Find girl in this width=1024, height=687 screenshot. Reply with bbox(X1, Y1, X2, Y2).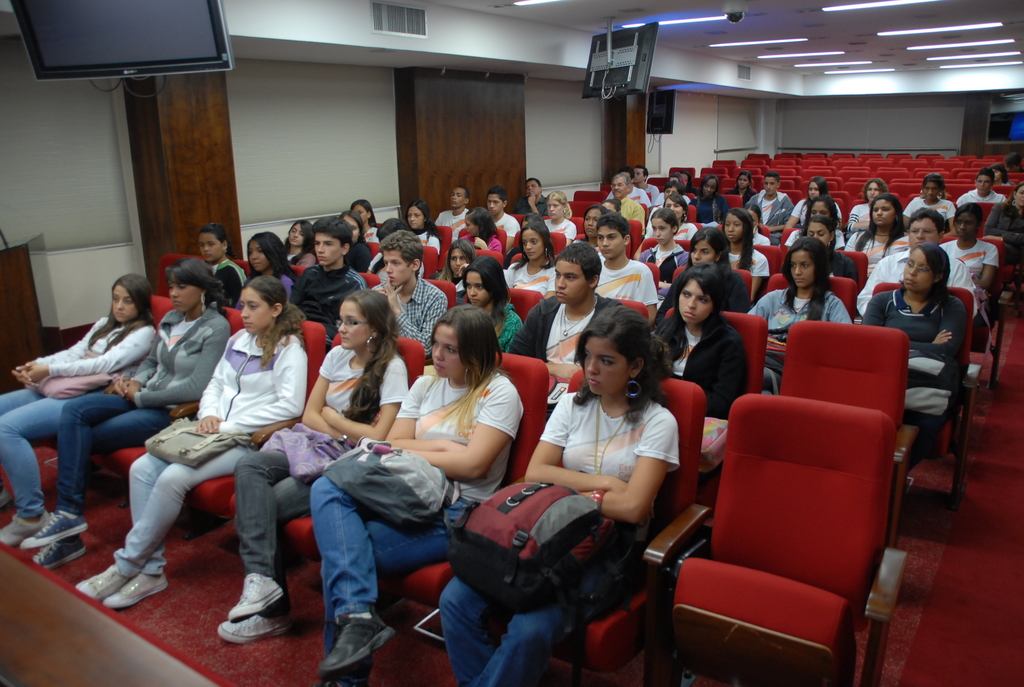
bbox(941, 205, 997, 355).
